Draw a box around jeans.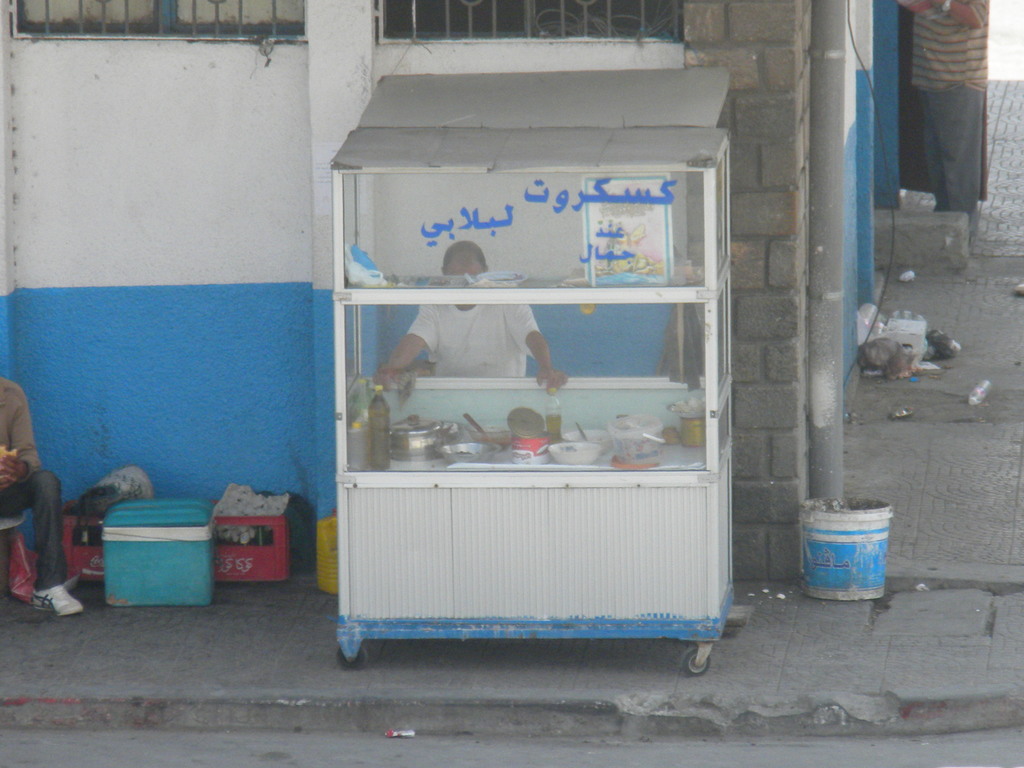
[x1=0, y1=466, x2=68, y2=593].
